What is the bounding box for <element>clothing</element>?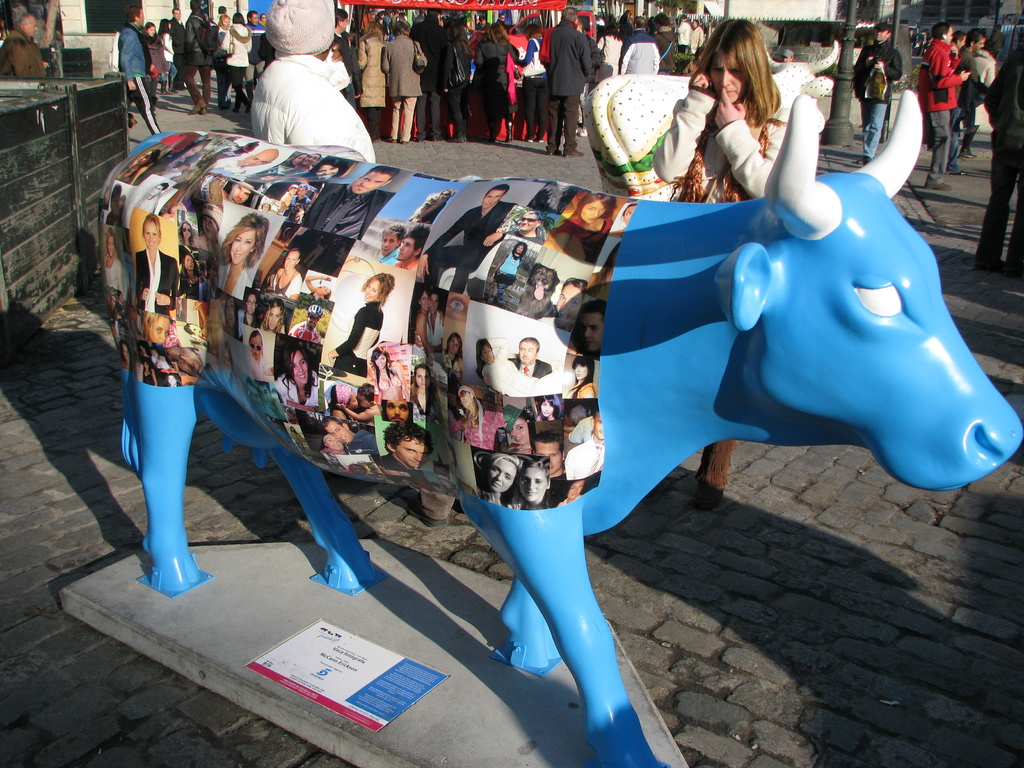
[left=0, top=37, right=52, bottom=83].
